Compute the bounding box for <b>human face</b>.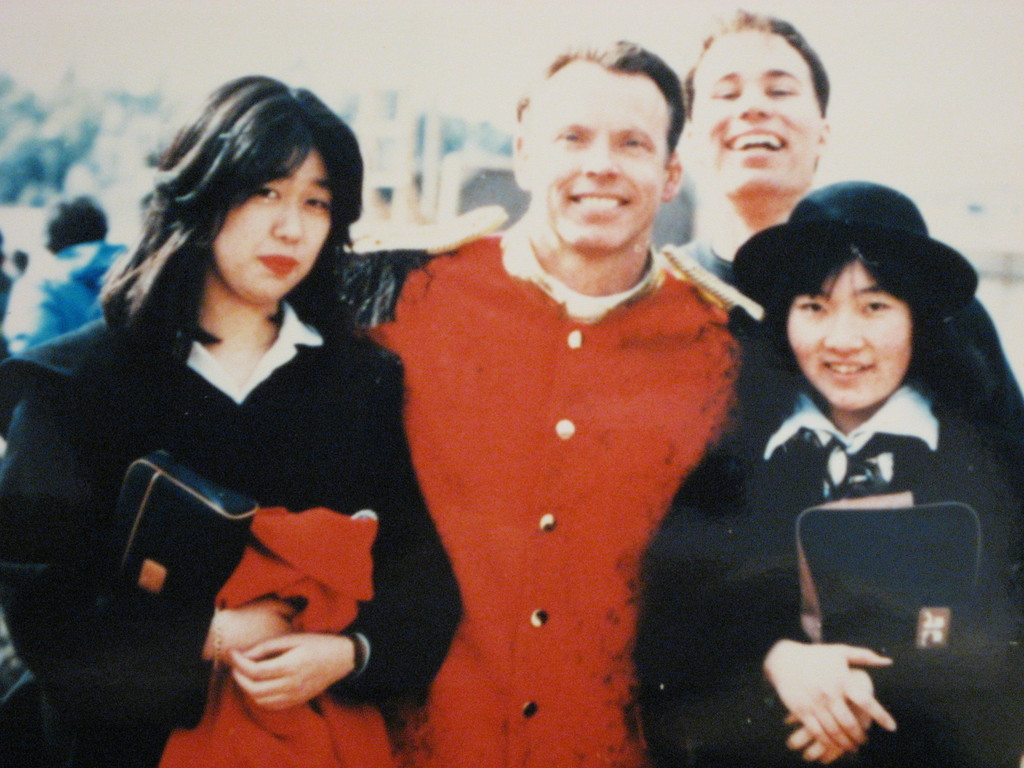
bbox=(787, 259, 908, 414).
